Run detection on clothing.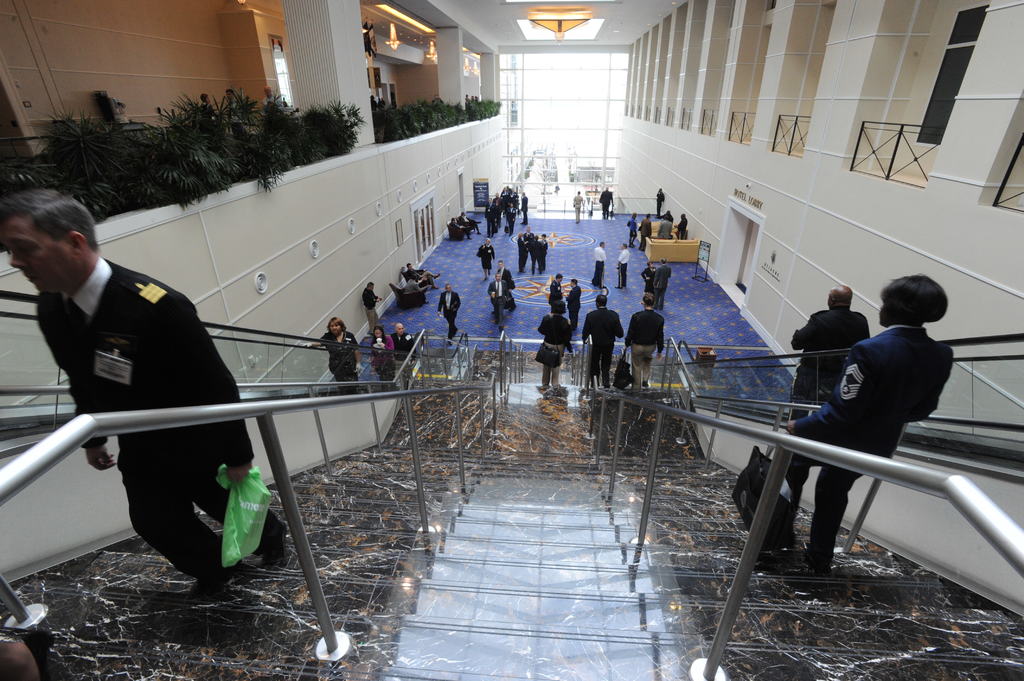
Result: l=773, t=333, r=961, b=575.
